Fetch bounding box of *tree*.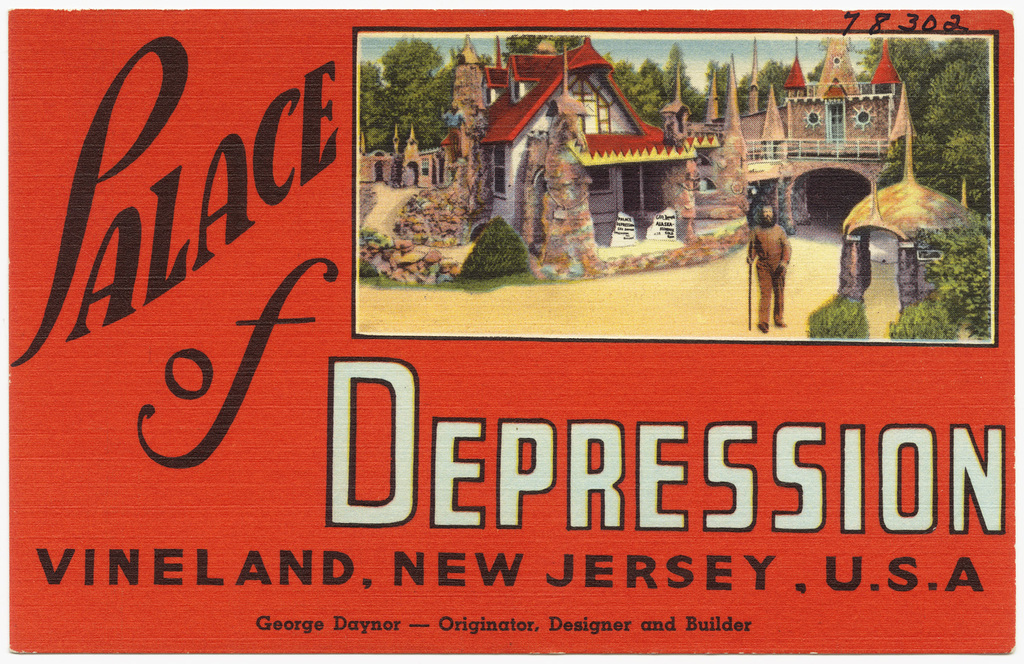
Bbox: 853/38/987/234.
